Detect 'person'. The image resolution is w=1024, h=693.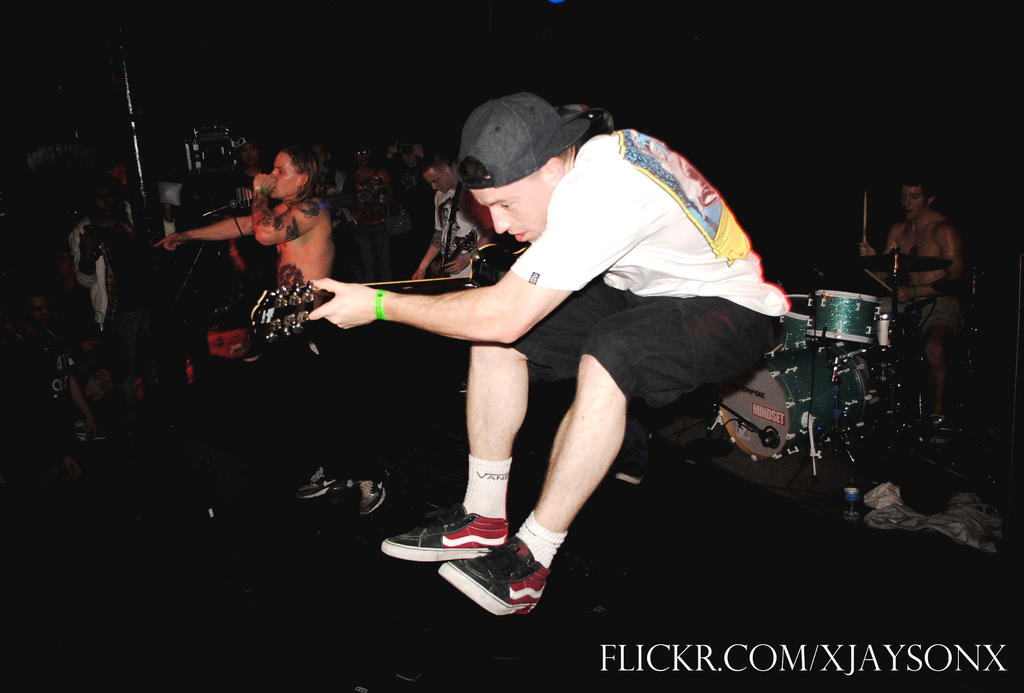
332/84/778/601.
